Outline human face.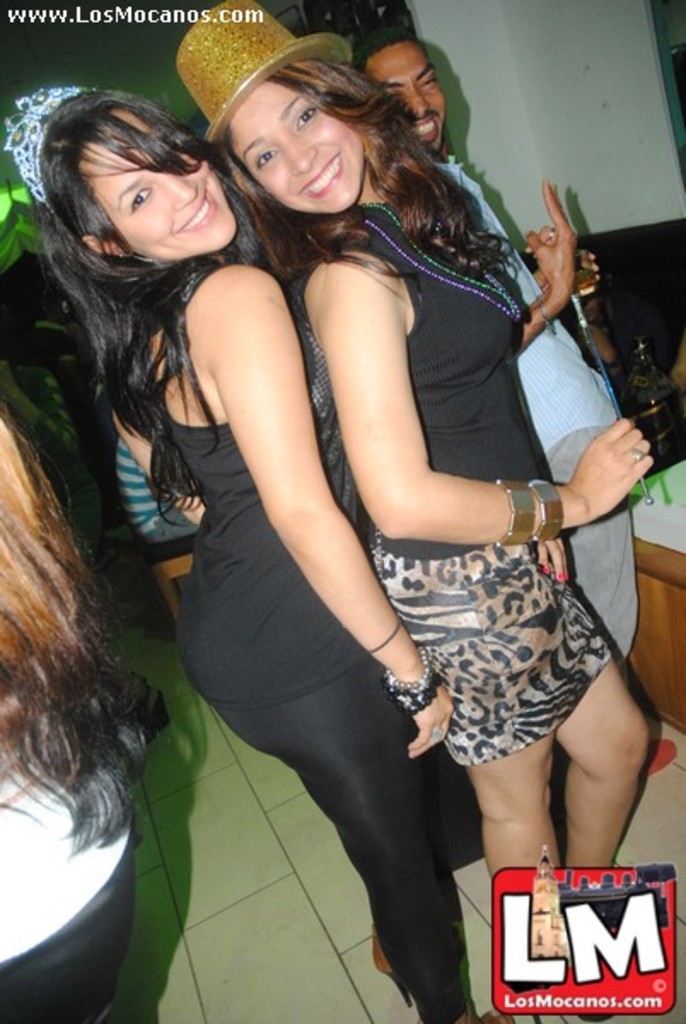
Outline: (237, 89, 362, 213).
